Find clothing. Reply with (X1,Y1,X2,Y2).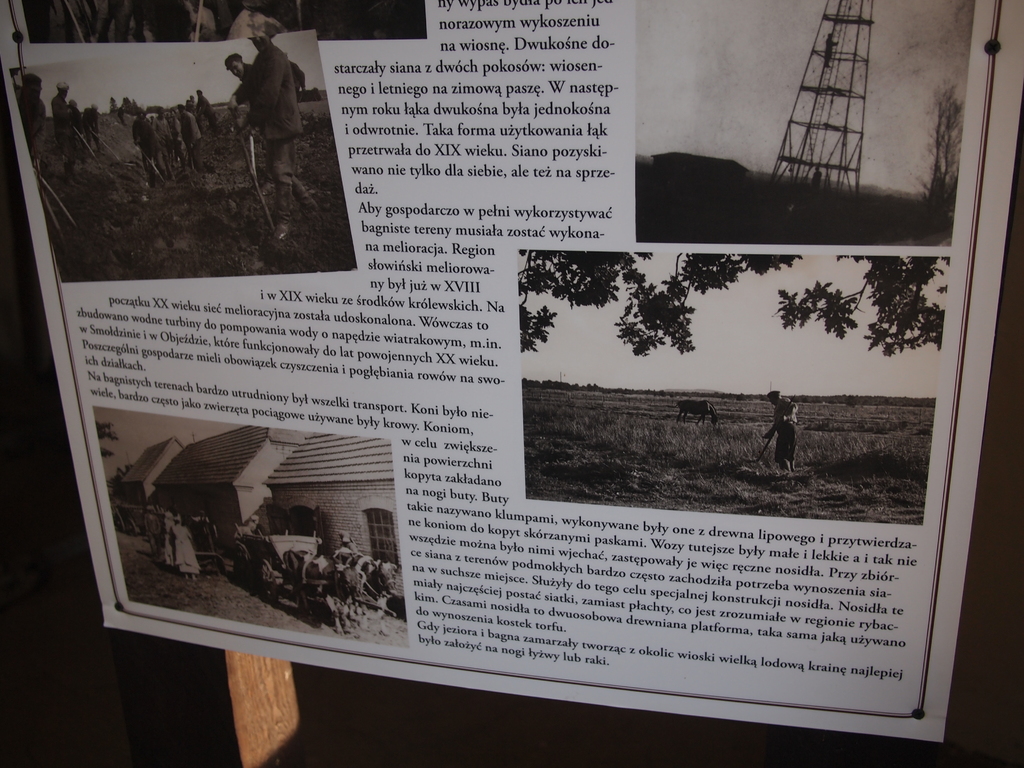
(762,390,794,467).
